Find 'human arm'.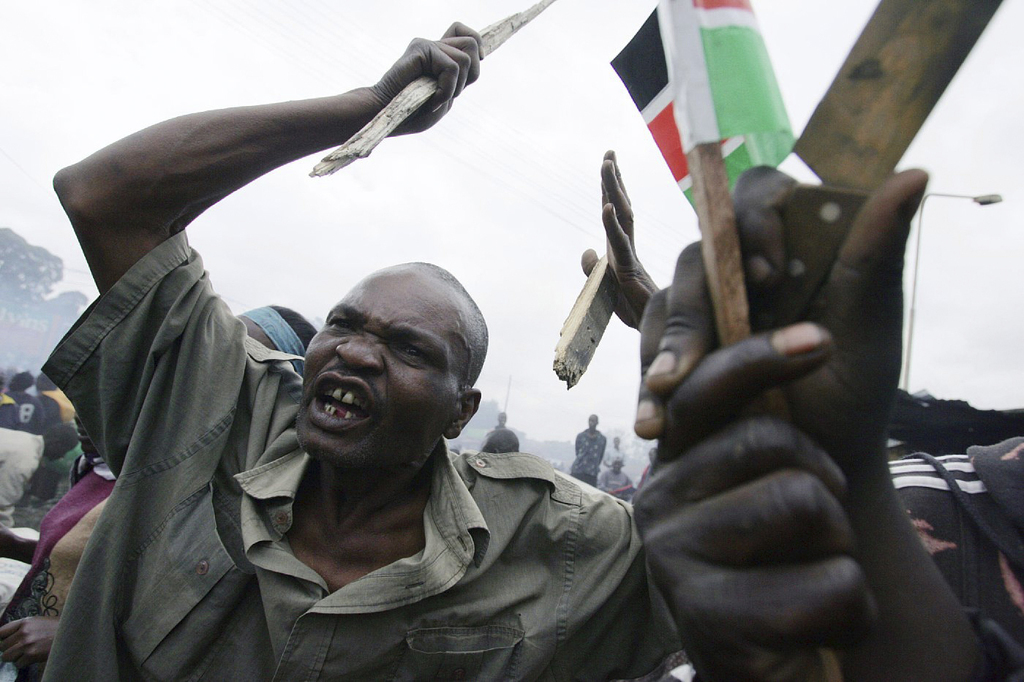
box=[574, 140, 688, 362].
